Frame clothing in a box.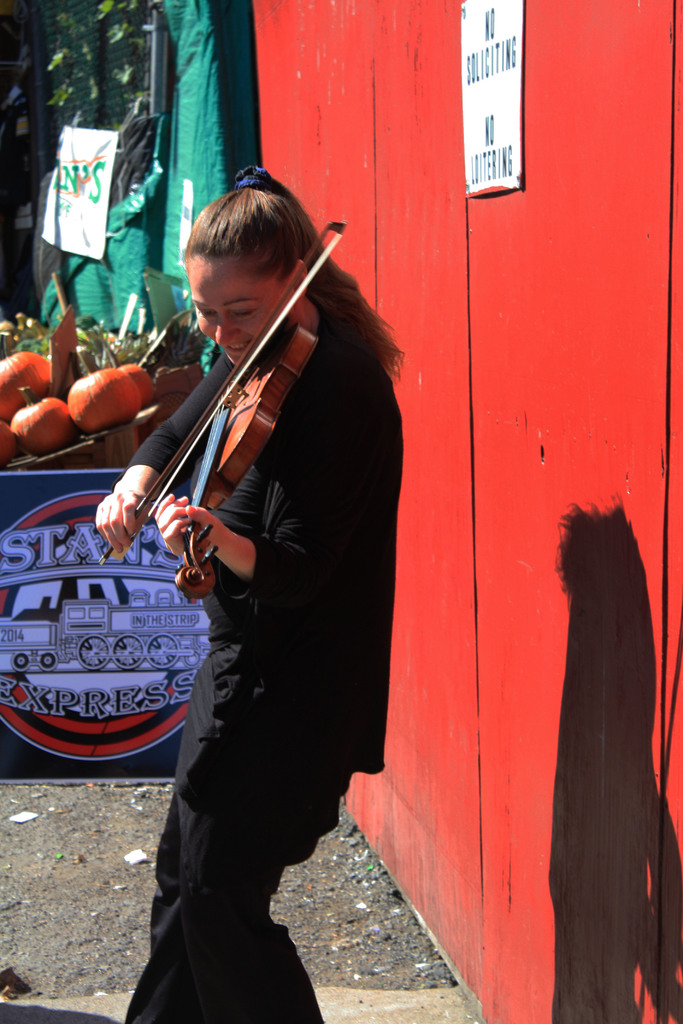
region(111, 294, 402, 1023).
